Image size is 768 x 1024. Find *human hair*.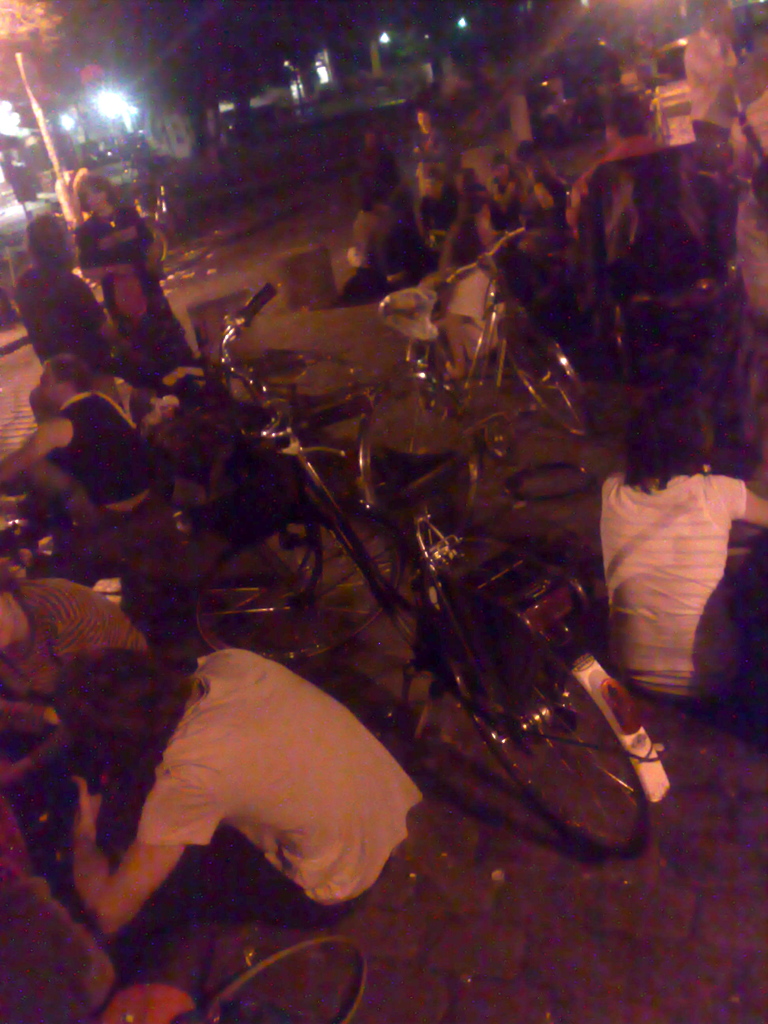
74 172 117 217.
